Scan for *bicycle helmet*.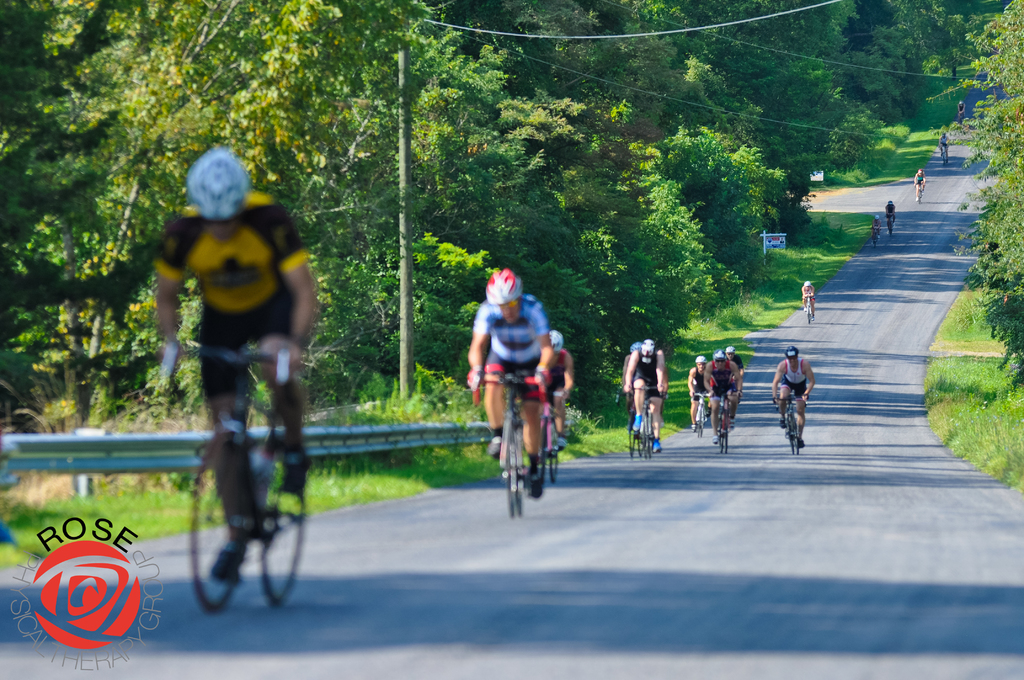
Scan result: locate(189, 147, 245, 214).
